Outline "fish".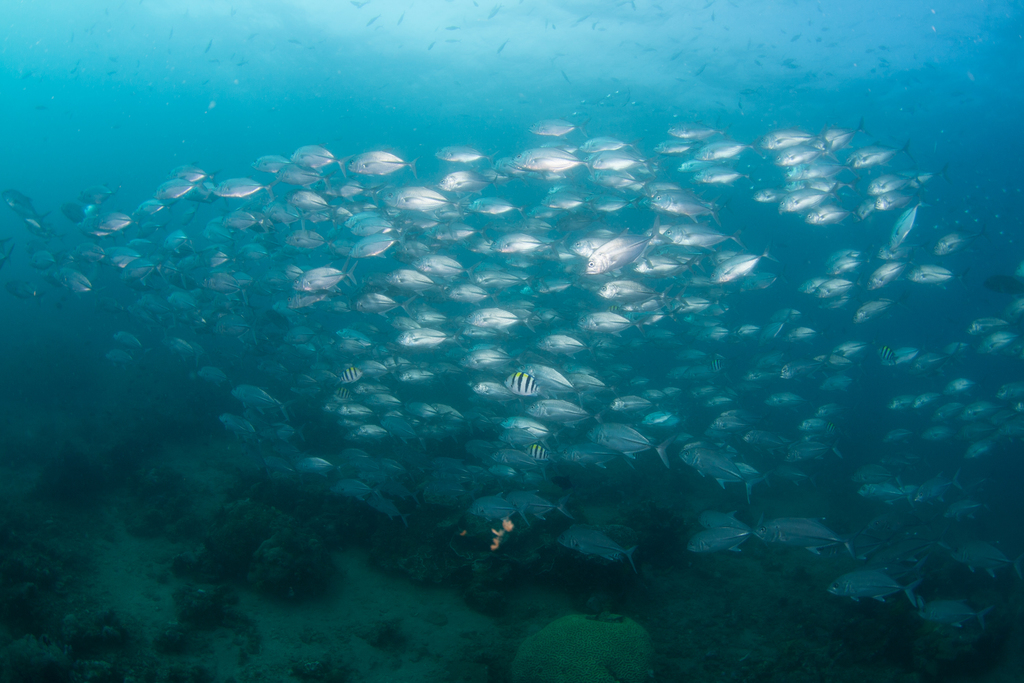
Outline: [906,170,943,191].
